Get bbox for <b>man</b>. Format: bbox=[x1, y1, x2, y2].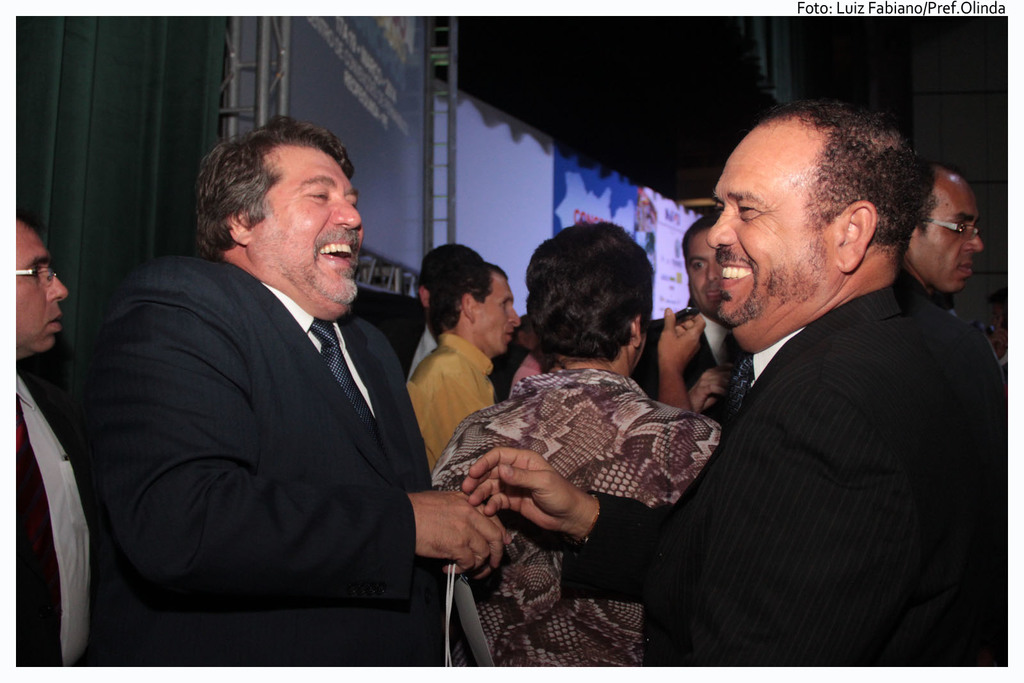
bbox=[404, 259, 522, 475].
